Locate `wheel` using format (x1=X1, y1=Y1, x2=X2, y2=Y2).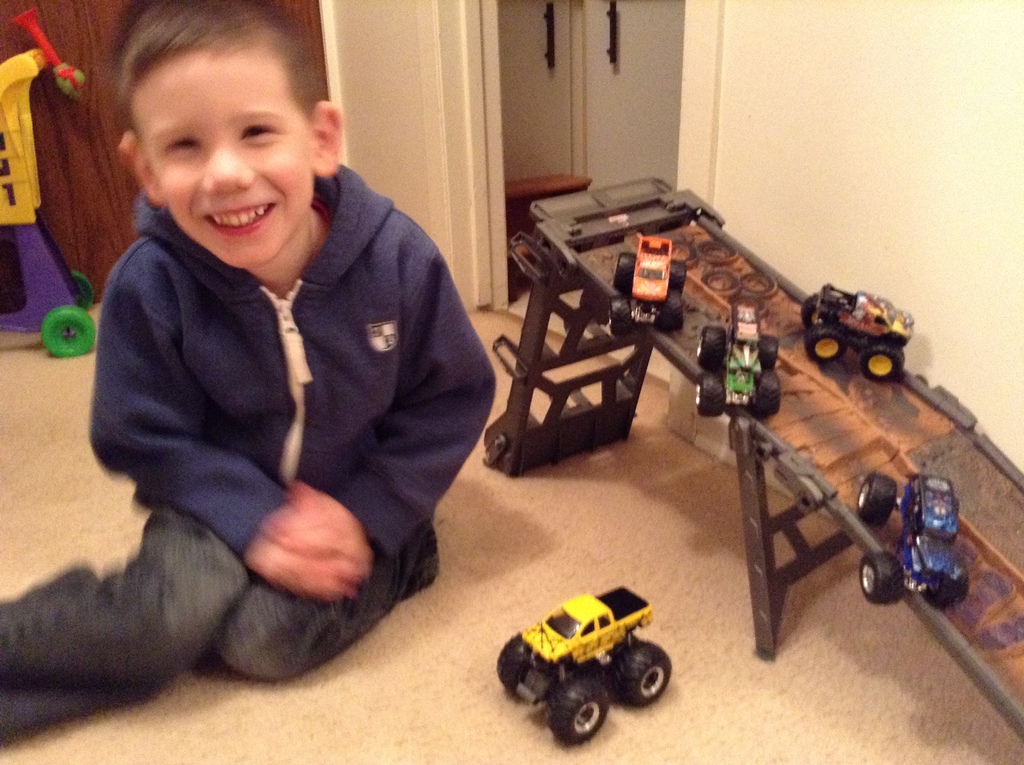
(x1=496, y1=627, x2=530, y2=689).
